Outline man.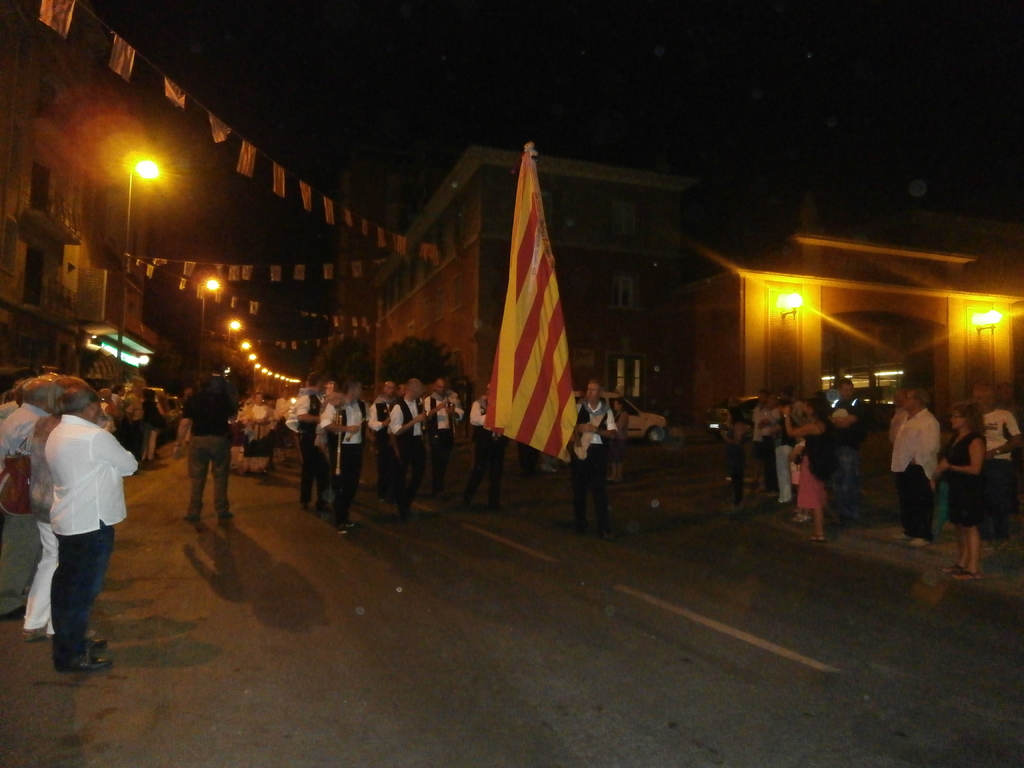
Outline: (172, 372, 238, 522).
